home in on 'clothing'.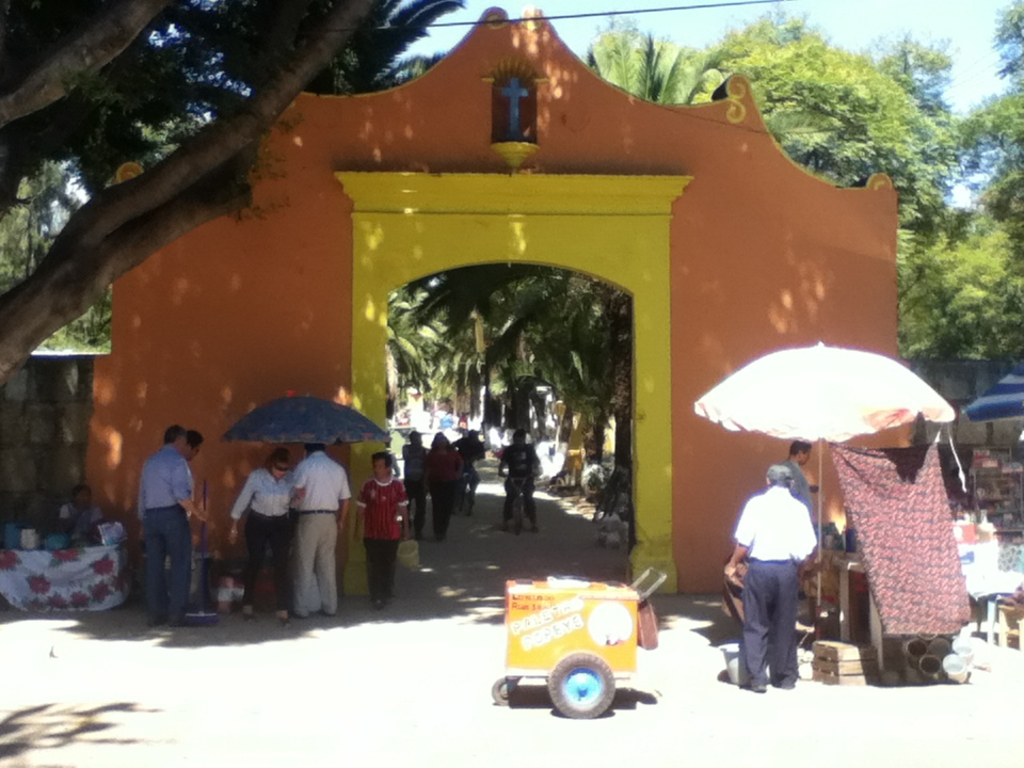
Homed in at bbox=(726, 451, 830, 687).
